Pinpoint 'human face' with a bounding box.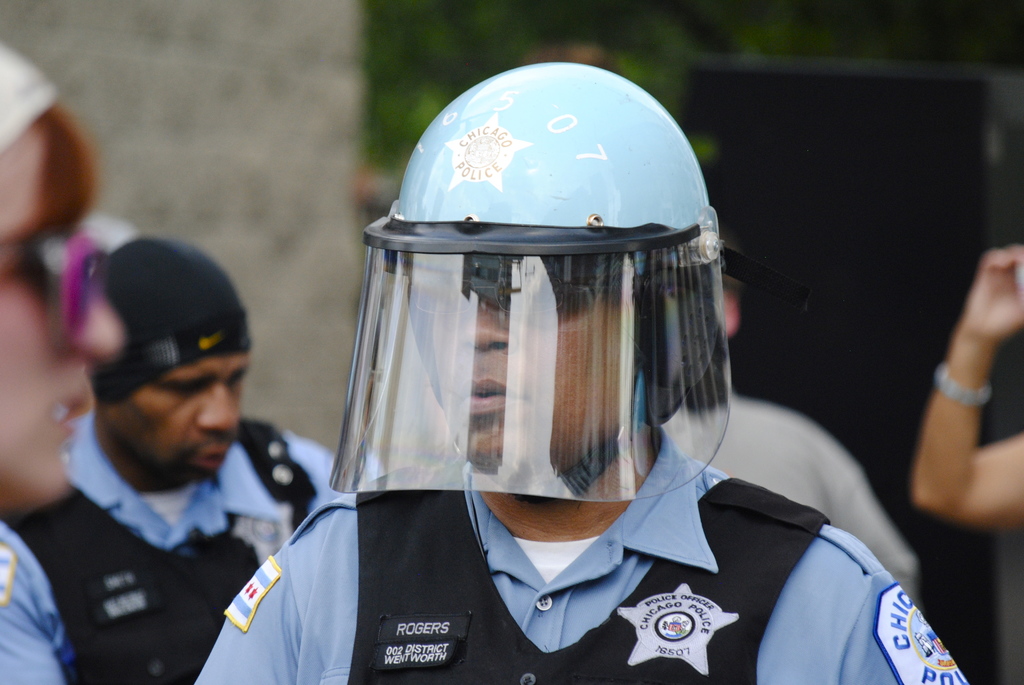
locate(110, 354, 249, 474).
